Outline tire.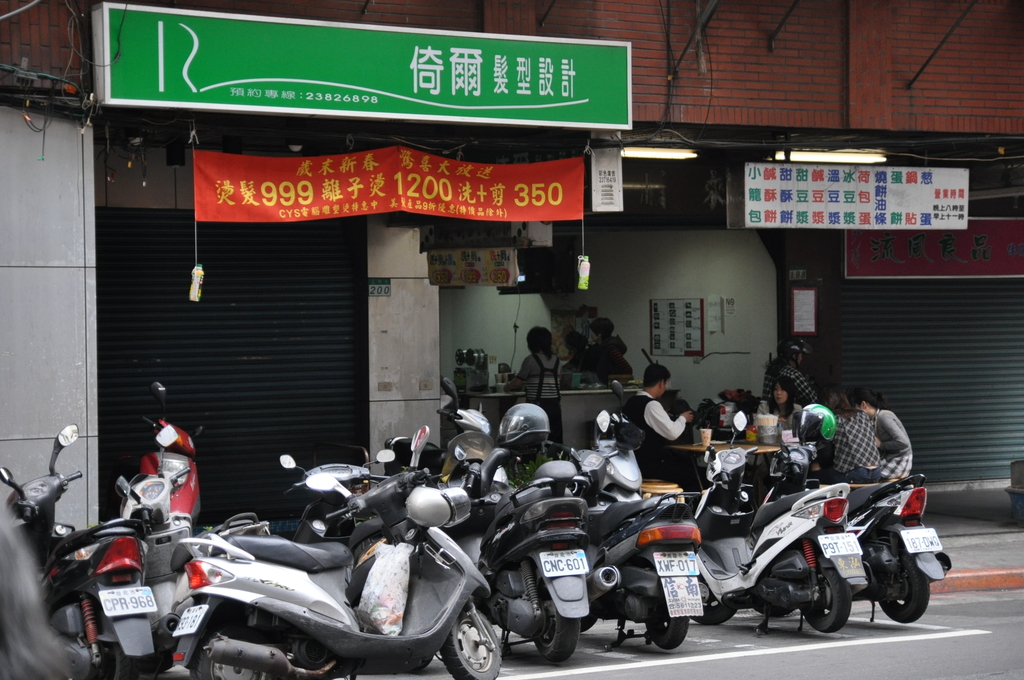
Outline: region(88, 613, 138, 679).
